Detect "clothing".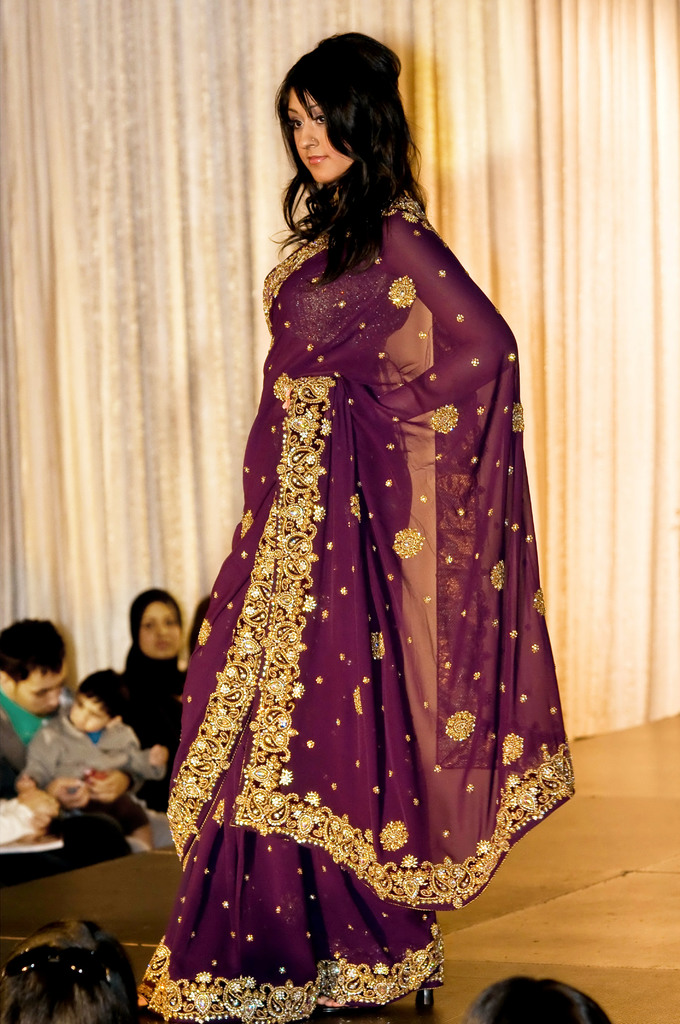
Detected at <region>0, 686, 156, 845</region>.
